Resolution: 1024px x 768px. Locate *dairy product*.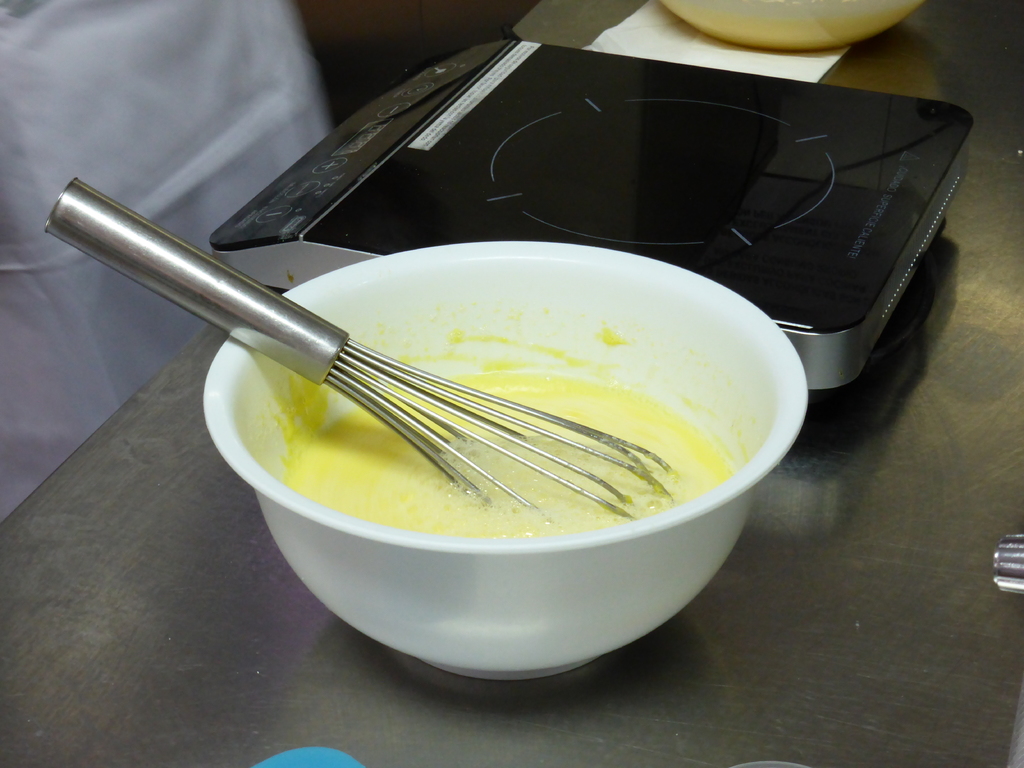
box=[281, 375, 724, 541].
